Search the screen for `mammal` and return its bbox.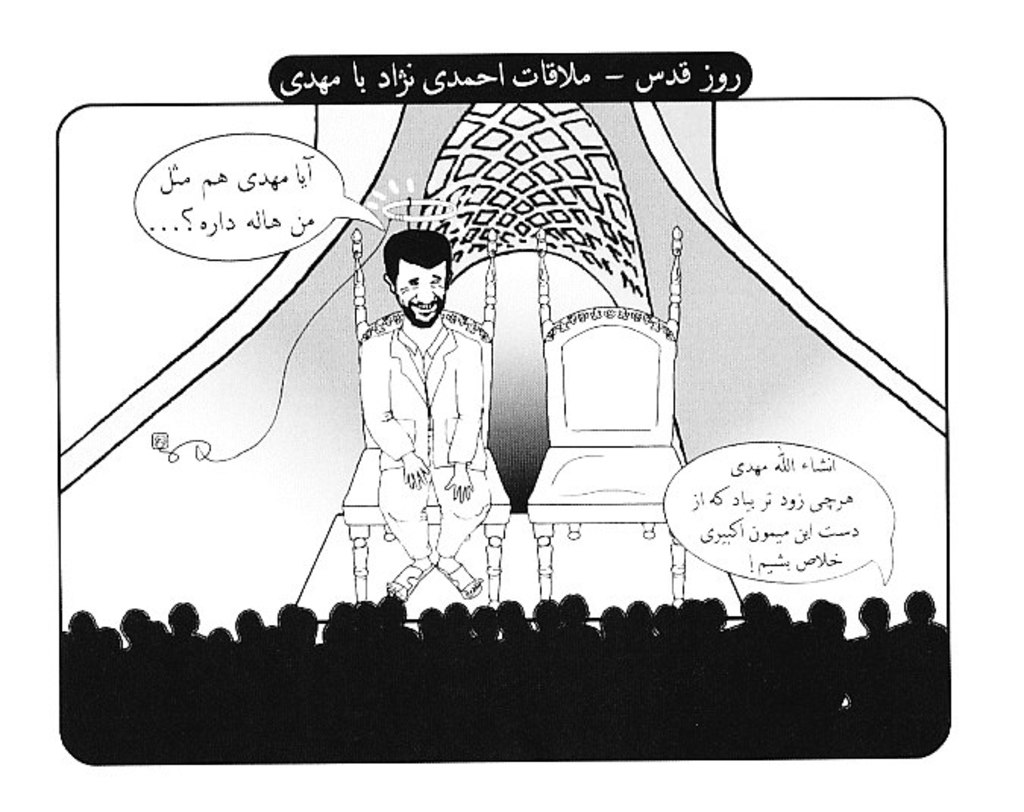
Found: x1=344, y1=223, x2=510, y2=593.
